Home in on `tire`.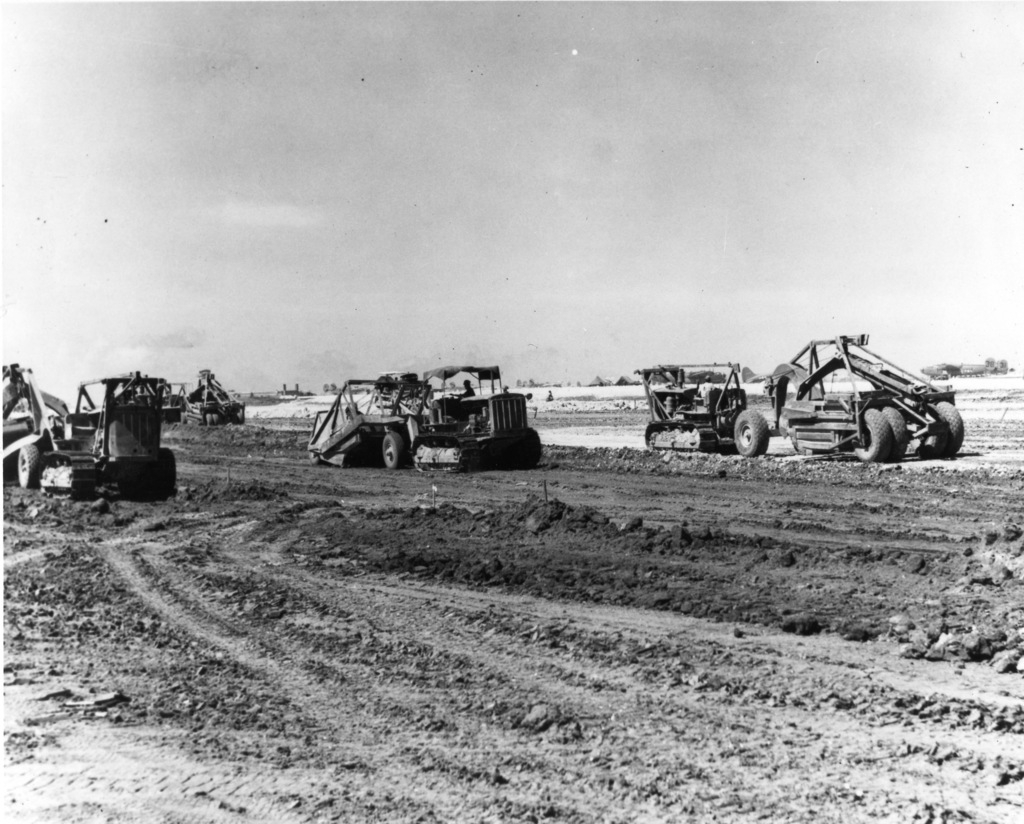
Homed in at <region>733, 408, 771, 457</region>.
